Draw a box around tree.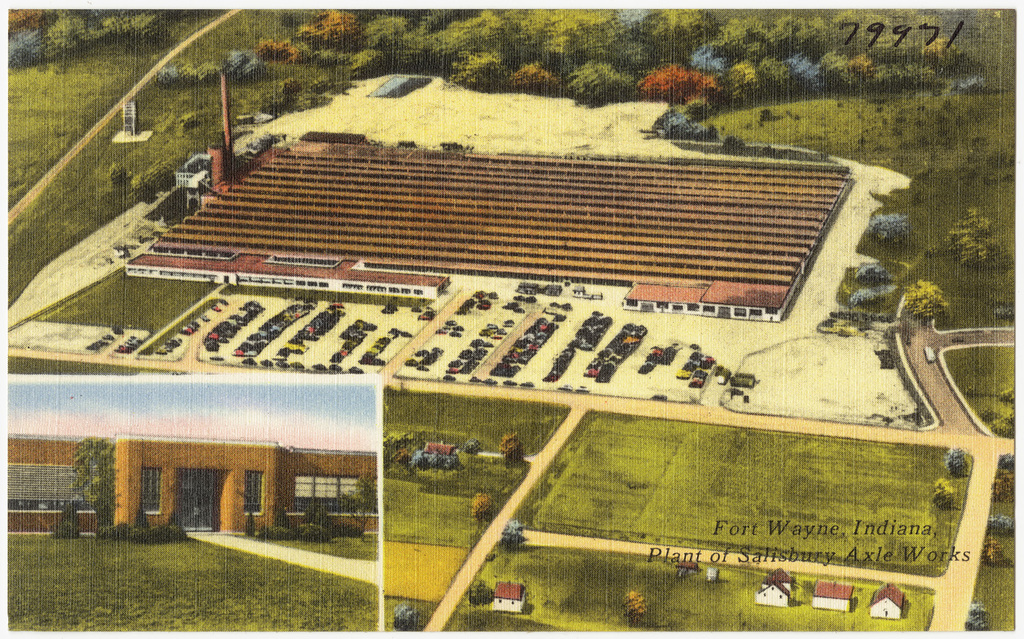
bbox=[869, 210, 909, 243].
